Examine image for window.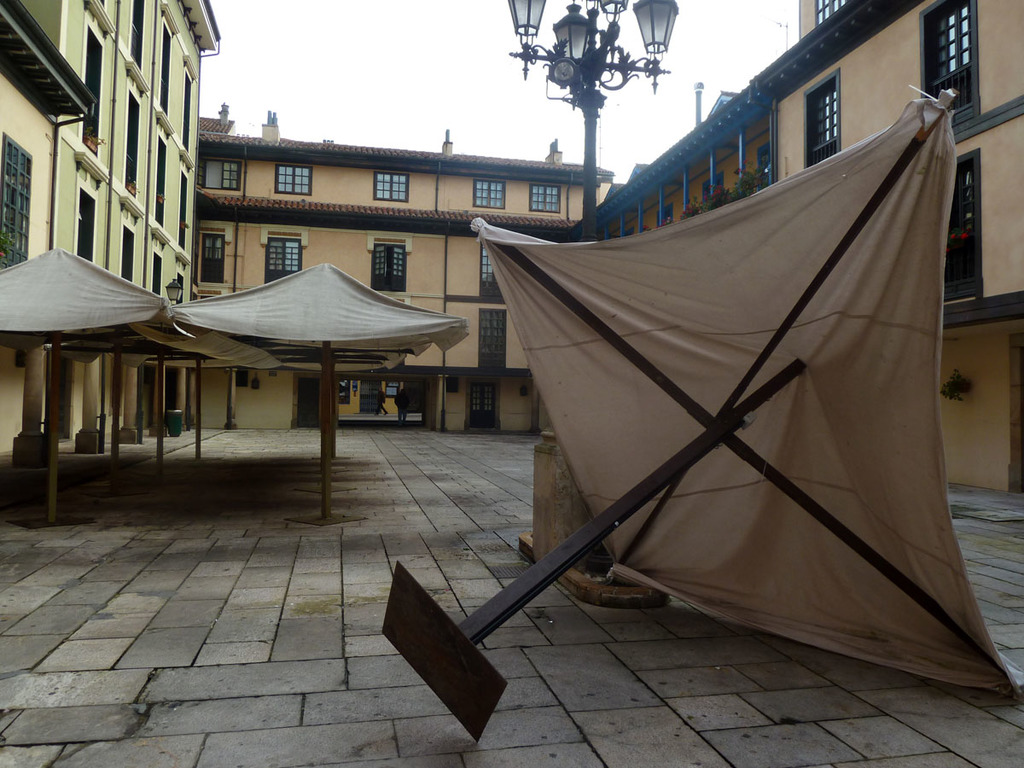
Examination result: 529 183 560 212.
